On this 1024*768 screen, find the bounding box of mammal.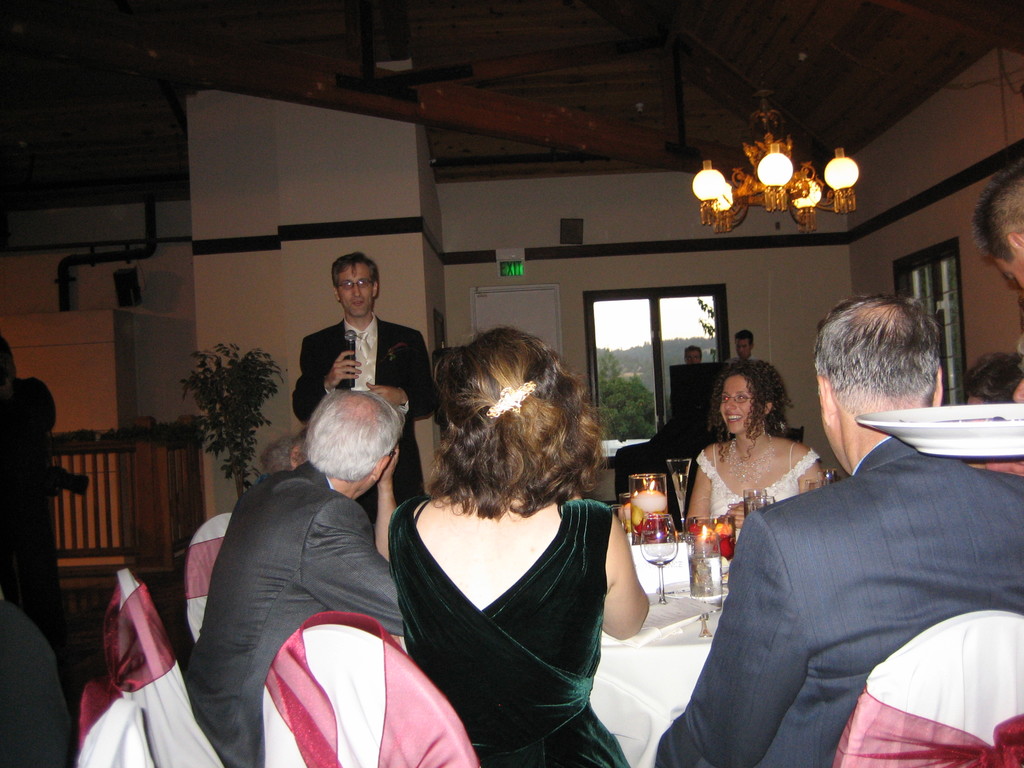
Bounding box: crop(294, 253, 439, 509).
